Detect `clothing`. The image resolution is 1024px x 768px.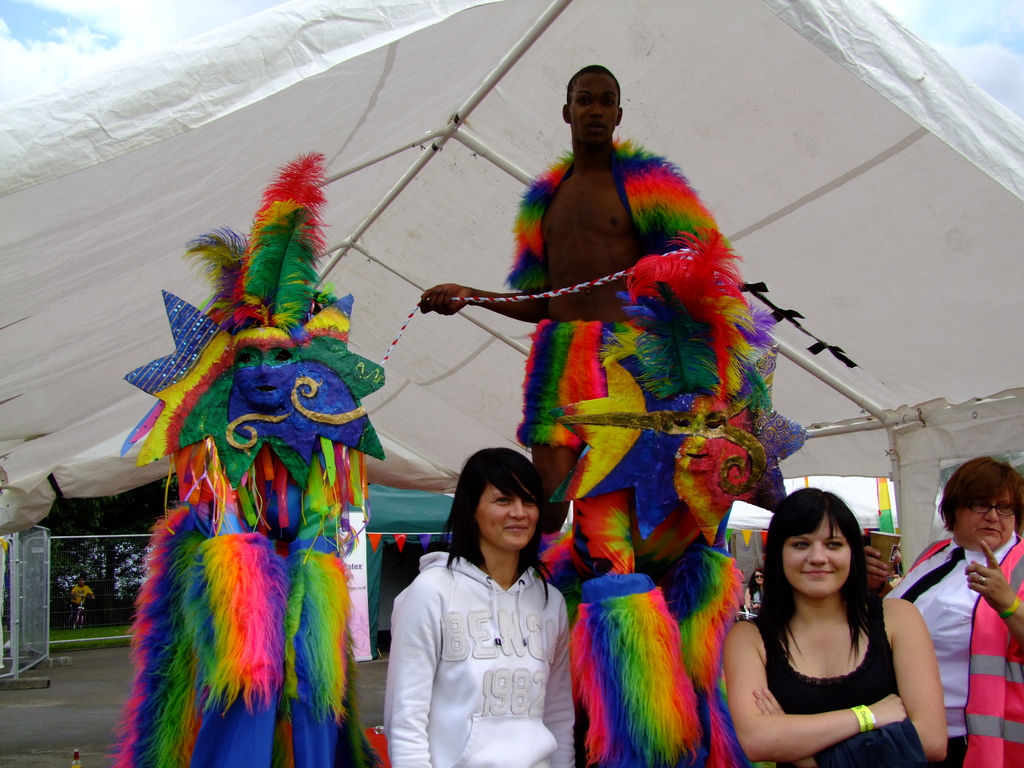
{"x1": 724, "y1": 593, "x2": 948, "y2": 767}.
